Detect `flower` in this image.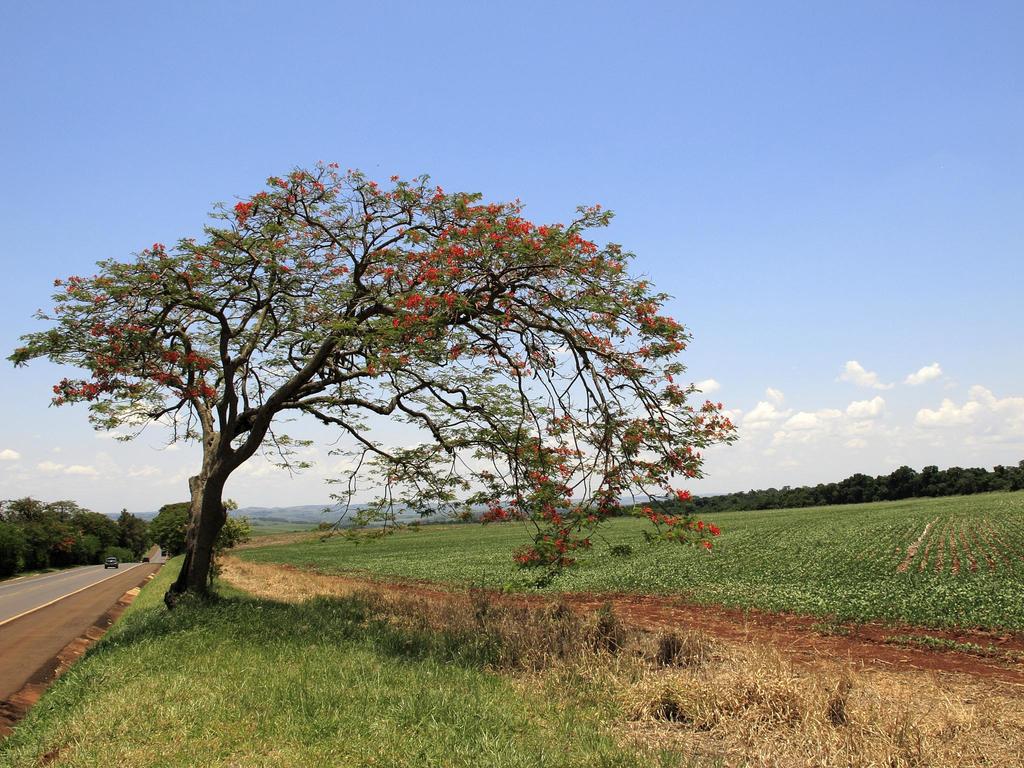
Detection: {"left": 706, "top": 523, "right": 722, "bottom": 540}.
